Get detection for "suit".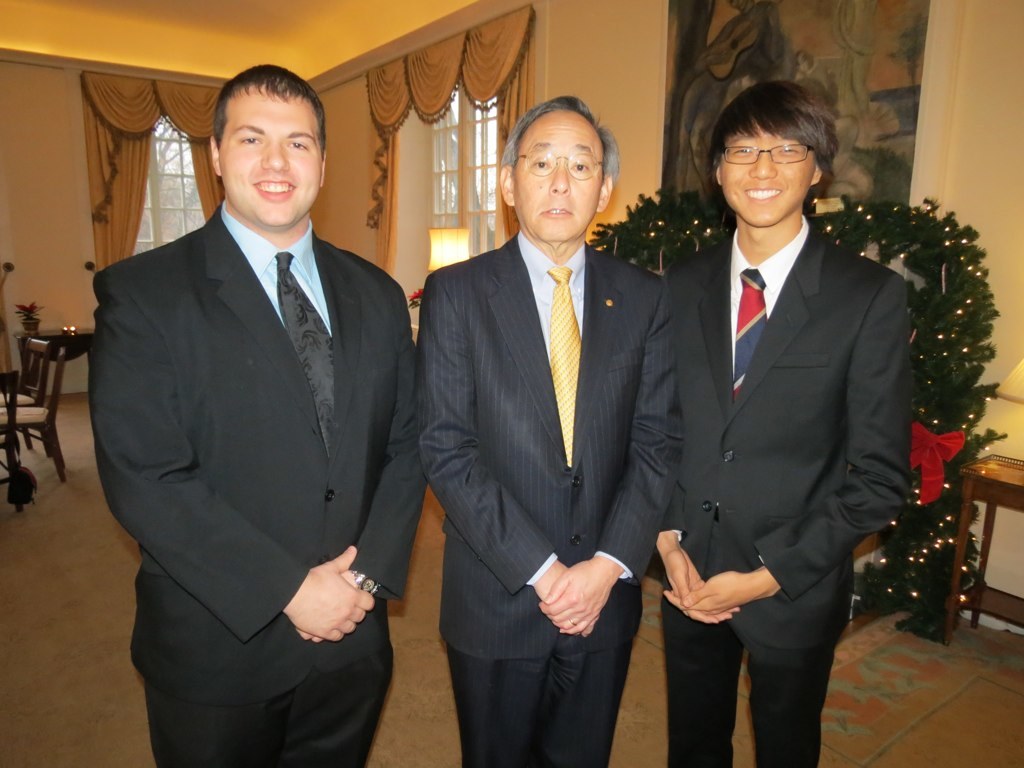
Detection: rect(84, 66, 421, 754).
